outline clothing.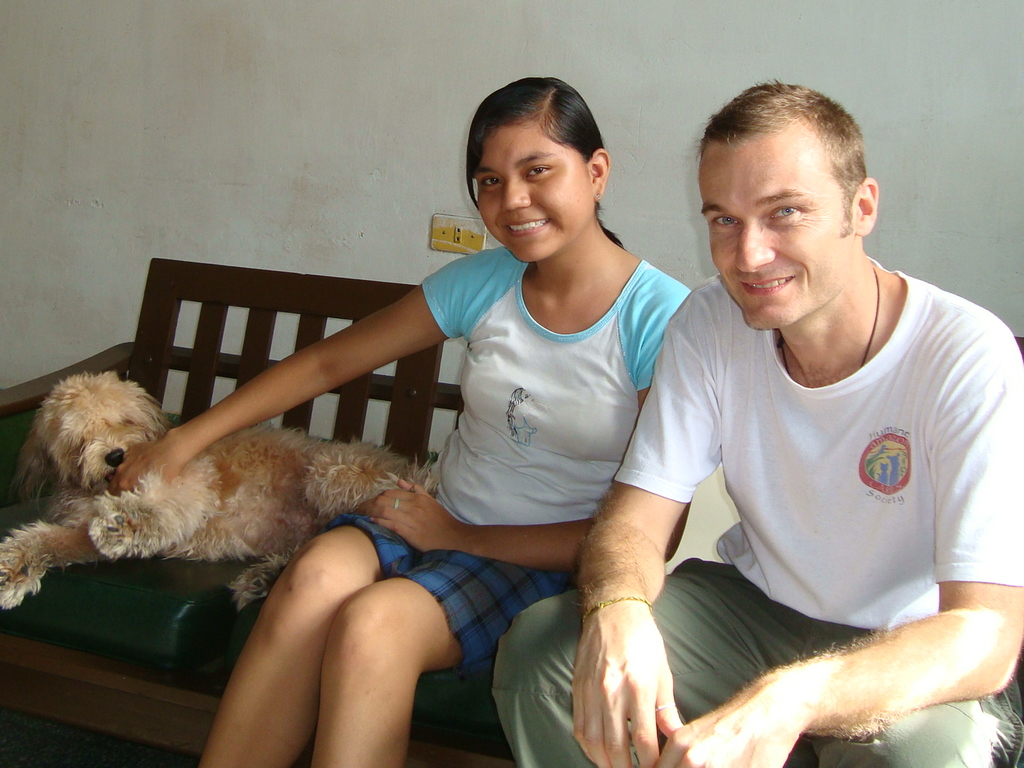
Outline: {"x1": 488, "y1": 554, "x2": 1023, "y2": 767}.
